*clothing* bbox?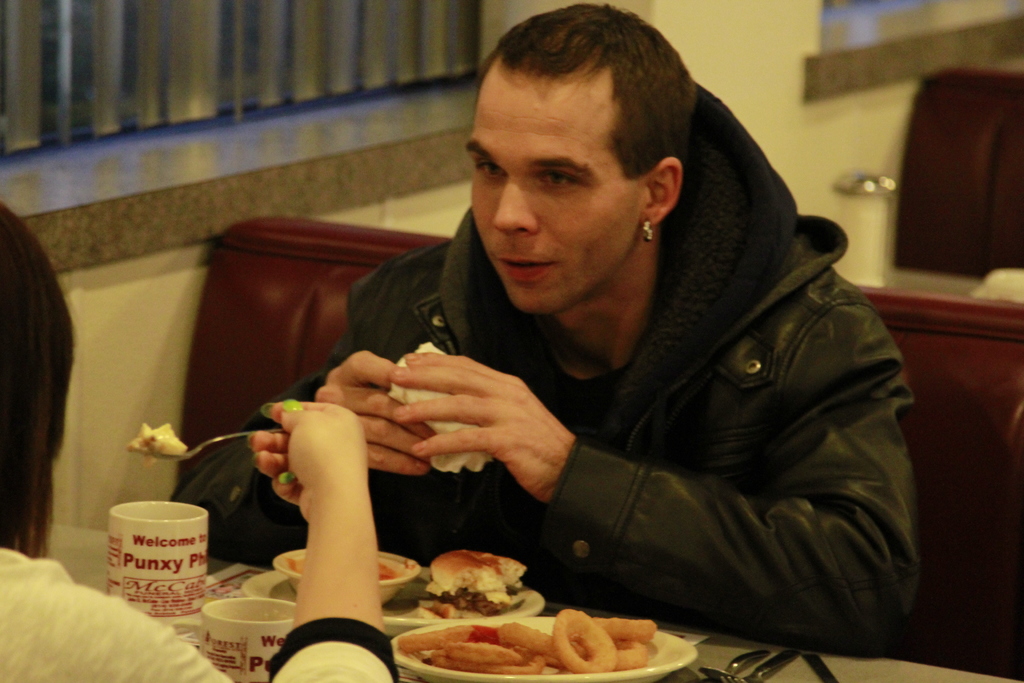
(x1=168, y1=85, x2=917, y2=659)
